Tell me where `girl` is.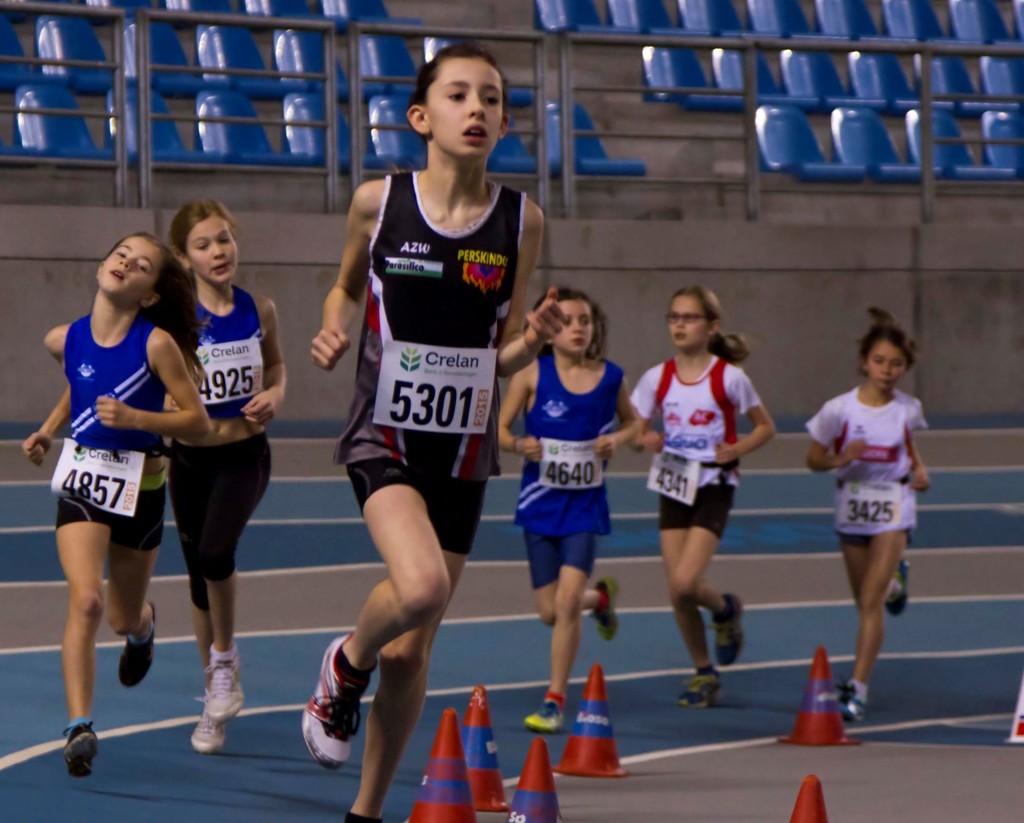
`girl` is at [151, 190, 289, 752].
